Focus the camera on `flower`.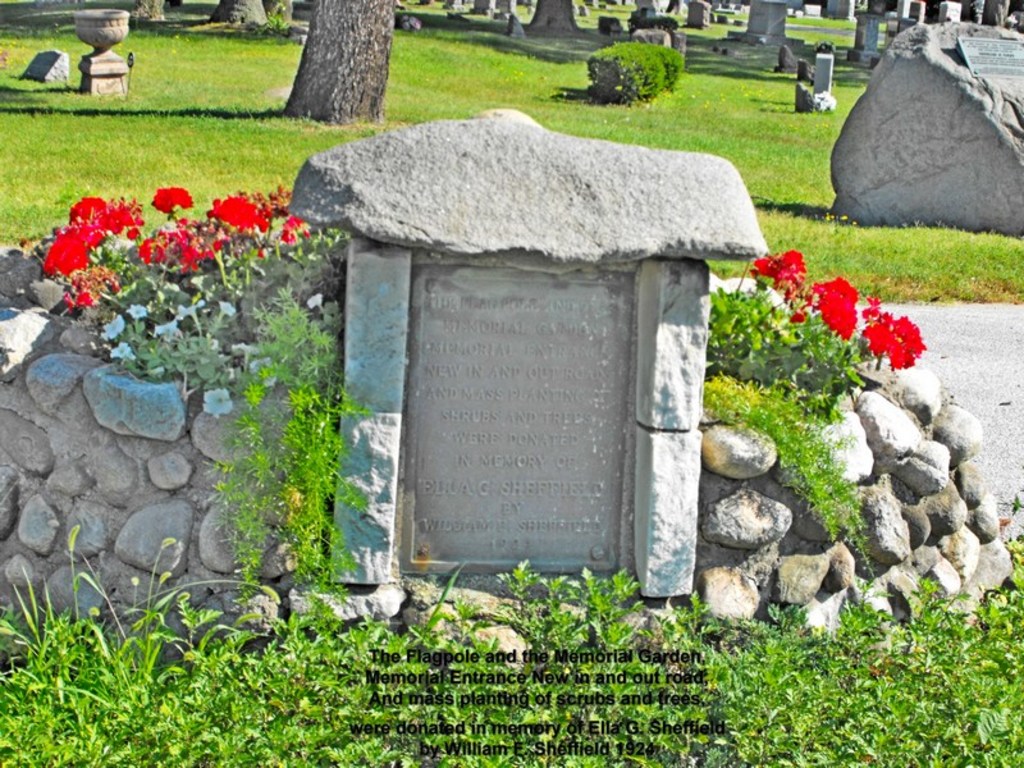
Focus region: (x1=156, y1=311, x2=183, y2=344).
